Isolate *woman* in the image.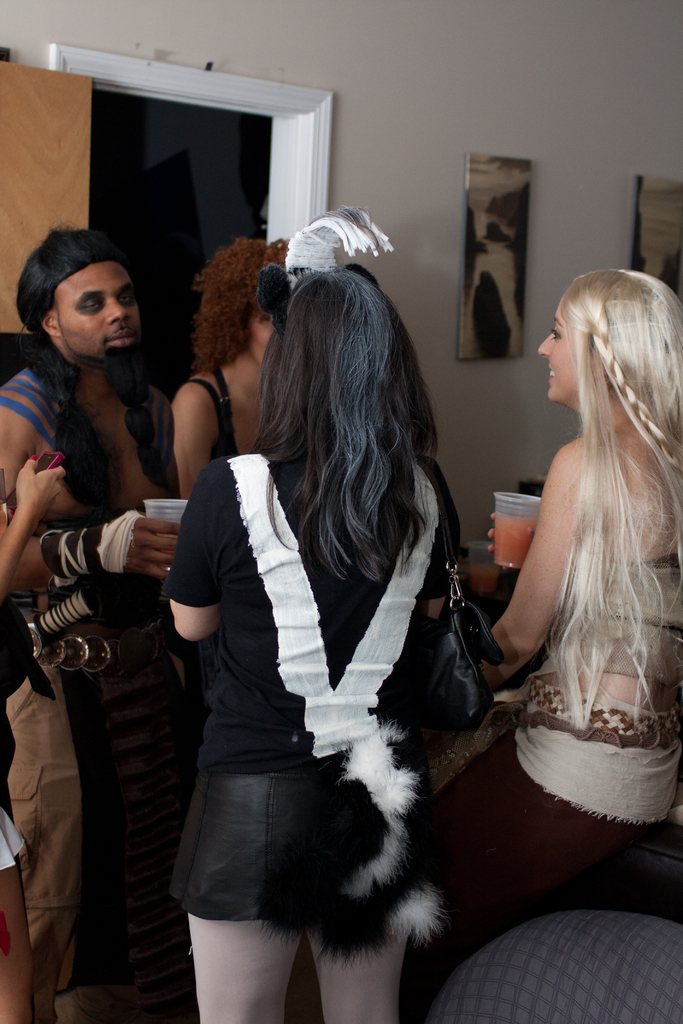
Isolated region: select_region(489, 243, 682, 879).
